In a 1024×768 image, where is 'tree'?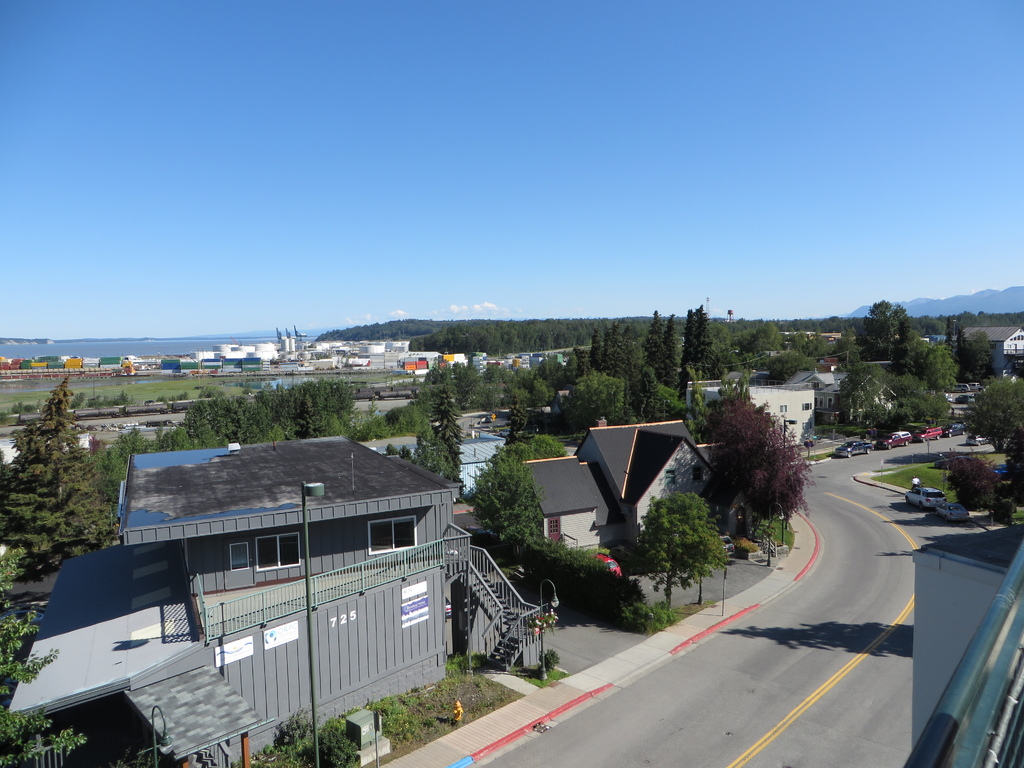
x1=255 y1=381 x2=352 y2=440.
